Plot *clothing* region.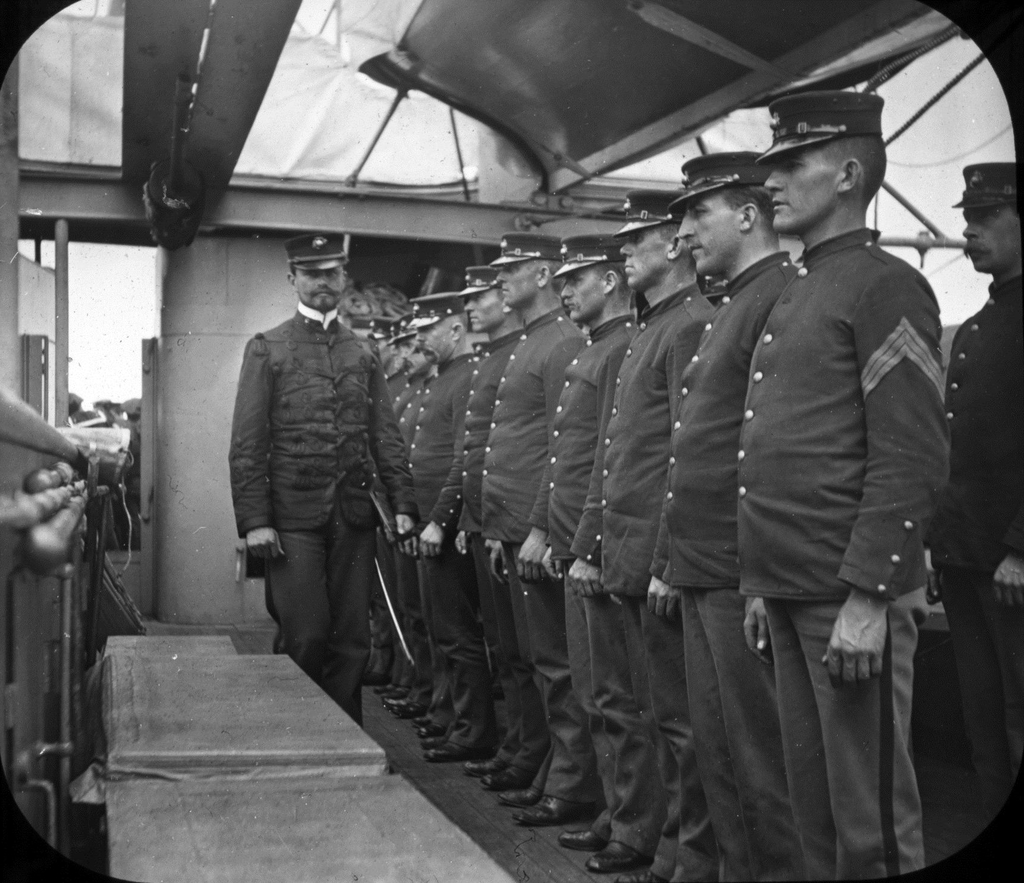
Plotted at l=227, t=300, r=422, b=726.
